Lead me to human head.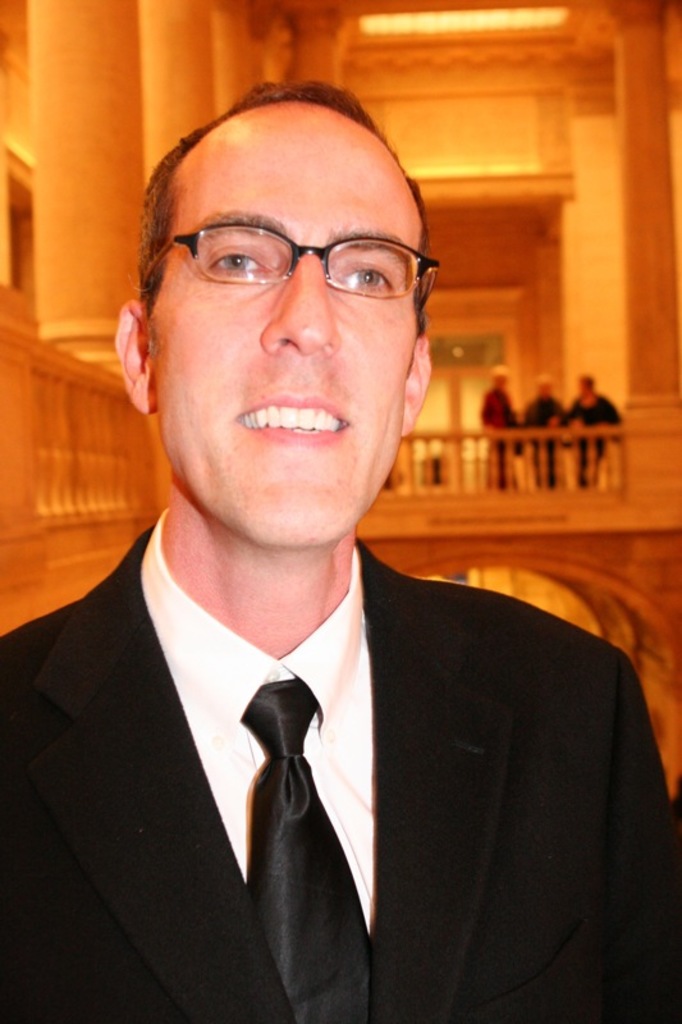
Lead to pyautogui.locateOnScreen(132, 129, 447, 547).
